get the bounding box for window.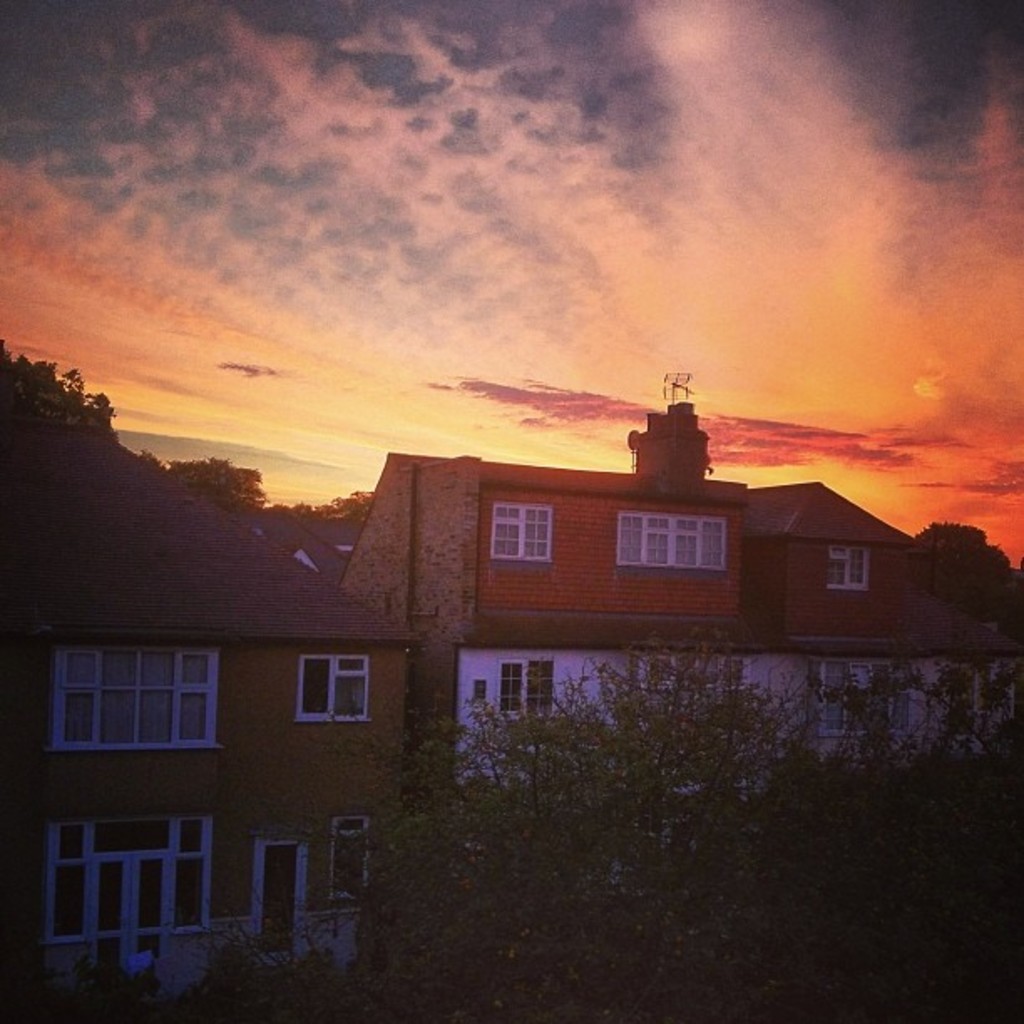
select_region(646, 658, 743, 716).
